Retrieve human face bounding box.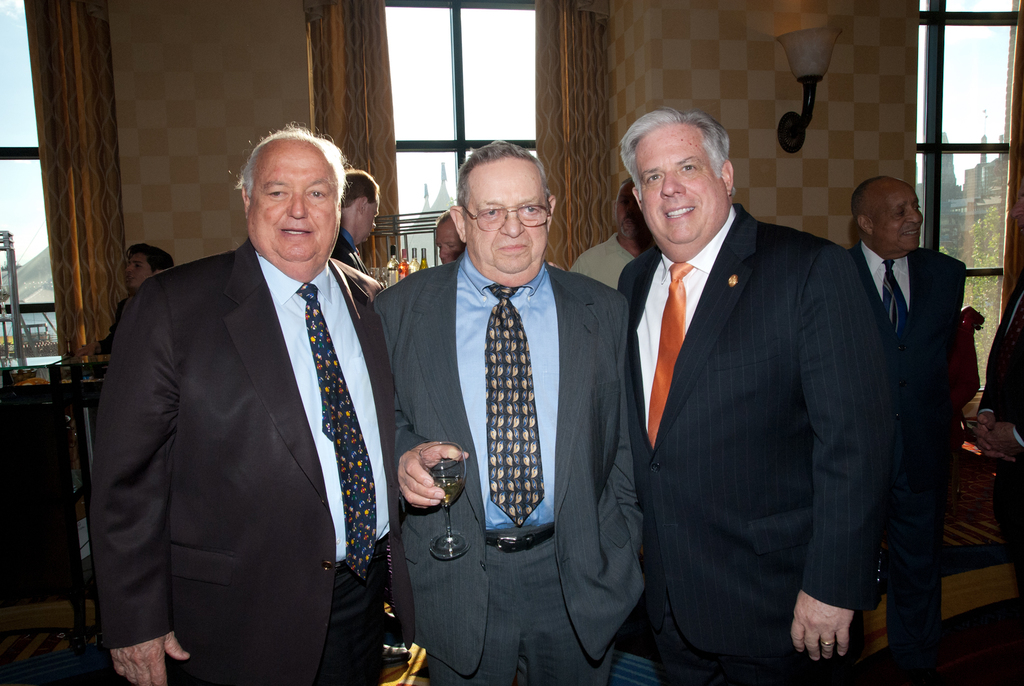
Bounding box: 640, 127, 725, 252.
